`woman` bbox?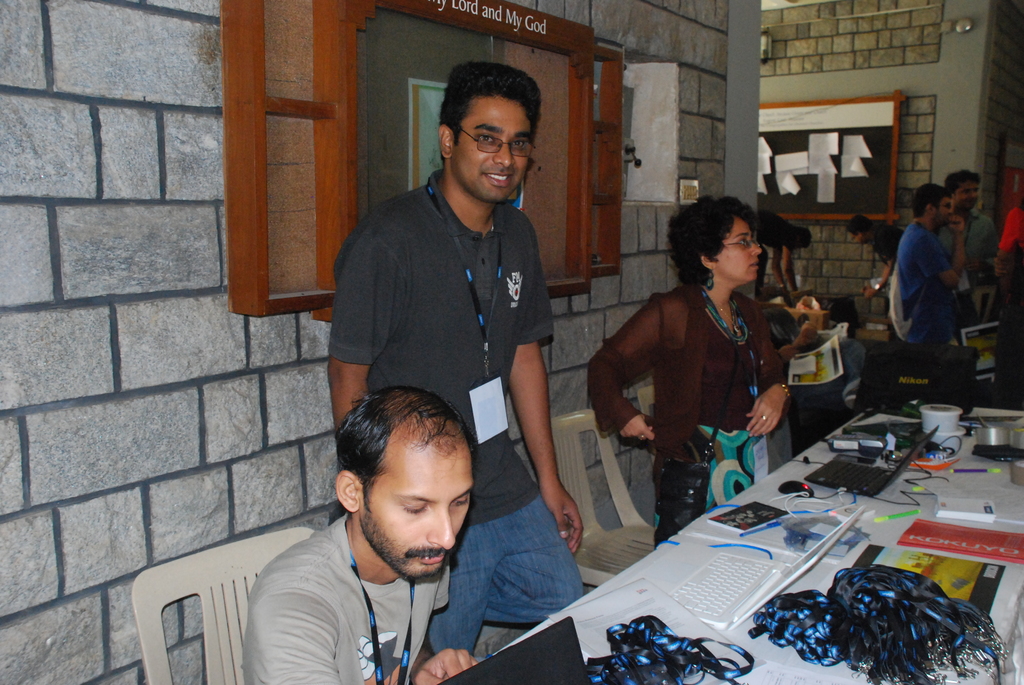
{"x1": 600, "y1": 184, "x2": 806, "y2": 540}
